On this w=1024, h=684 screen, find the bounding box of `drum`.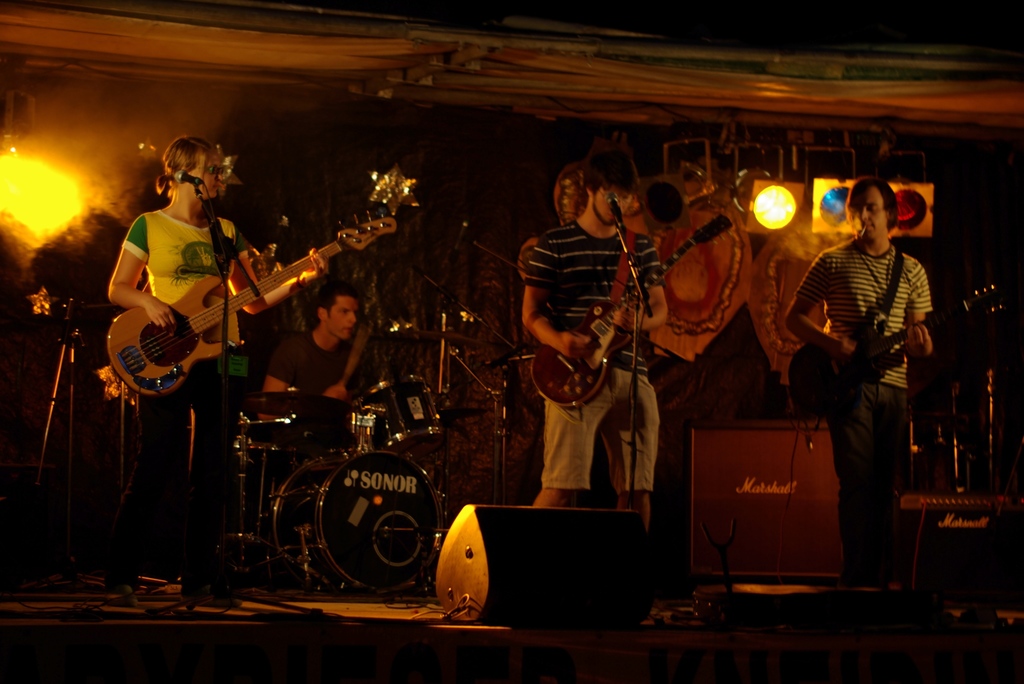
Bounding box: l=273, t=457, r=456, b=581.
